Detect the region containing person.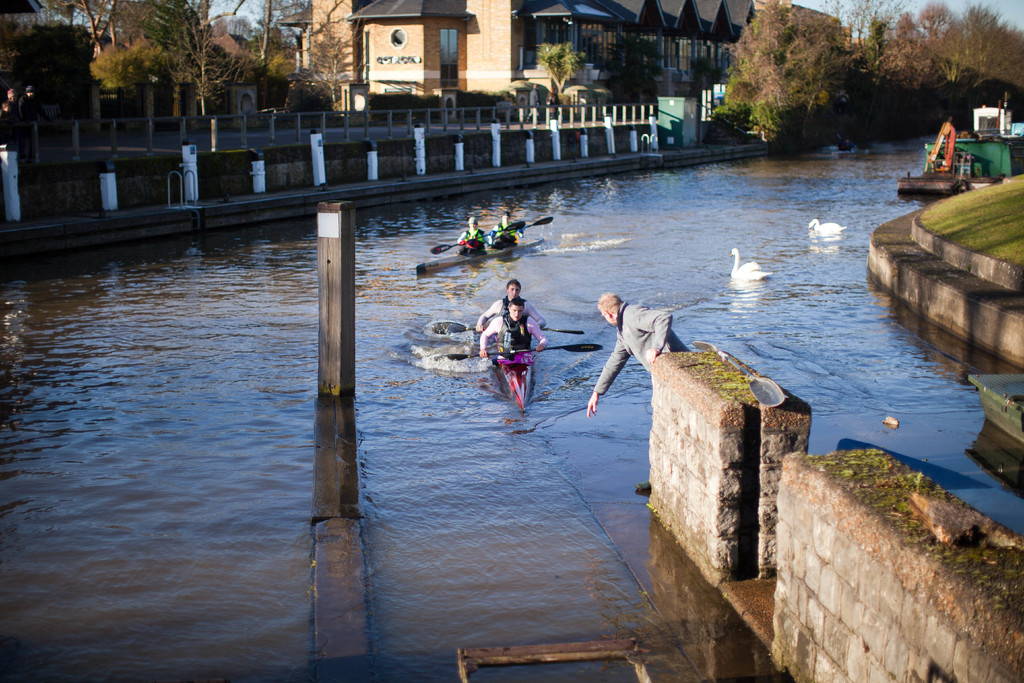
476 283 544 331.
